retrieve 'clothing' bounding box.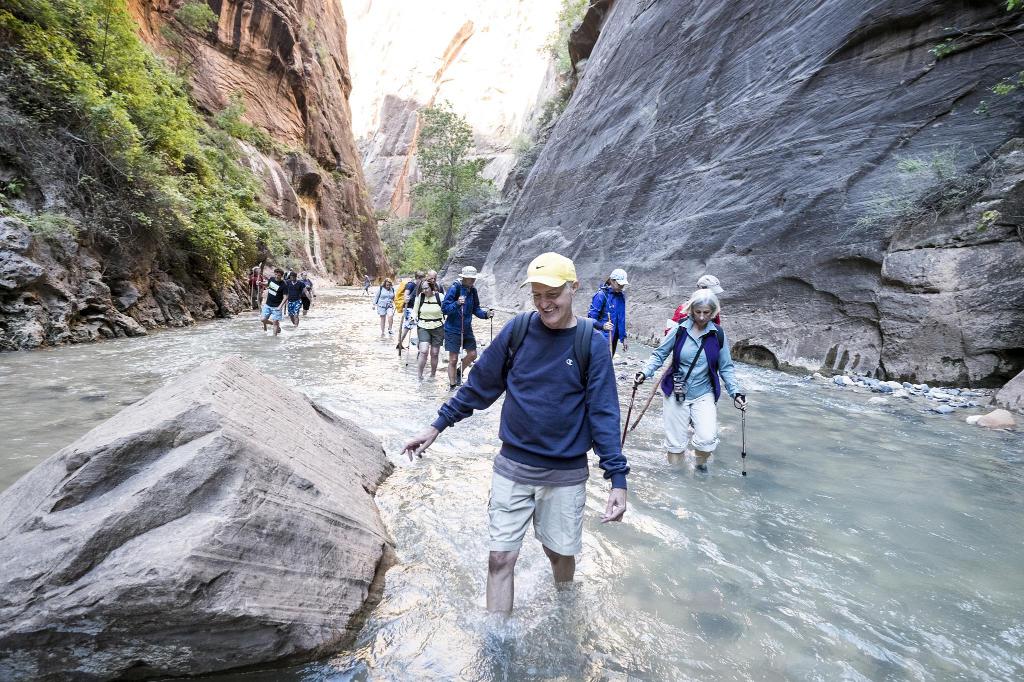
Bounding box: detection(632, 324, 750, 451).
